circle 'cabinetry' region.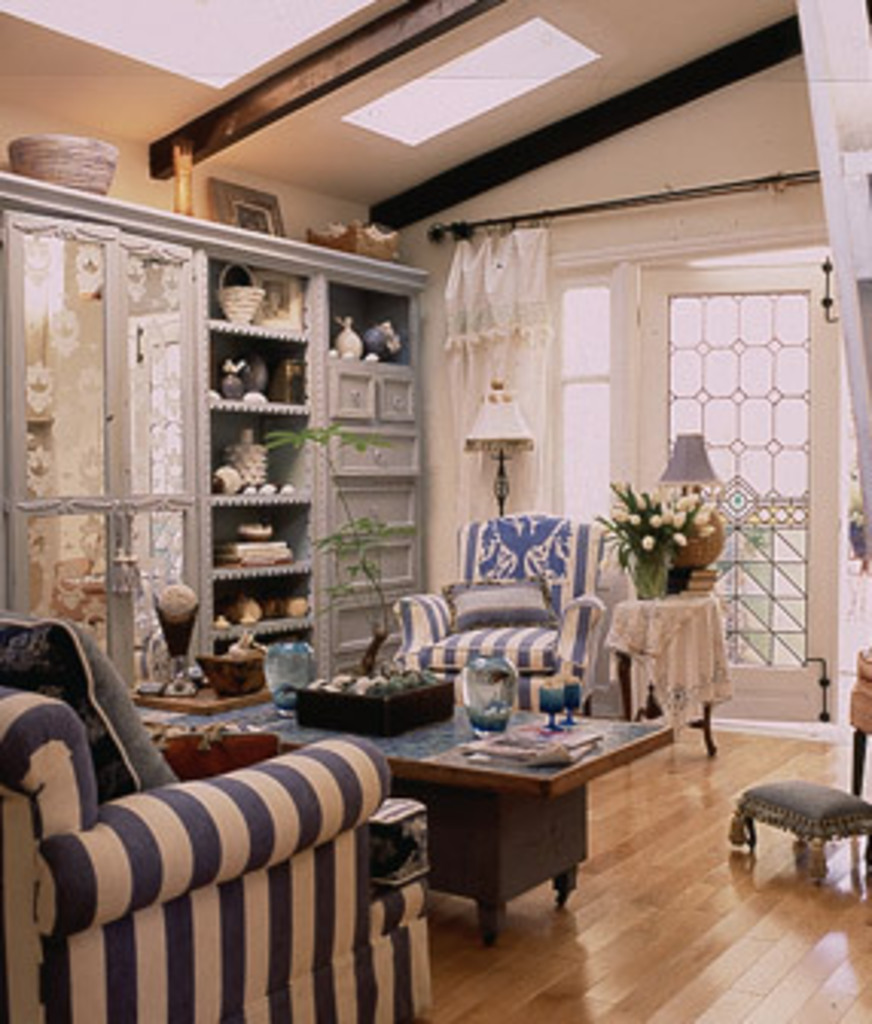
Region: rect(329, 427, 415, 475).
